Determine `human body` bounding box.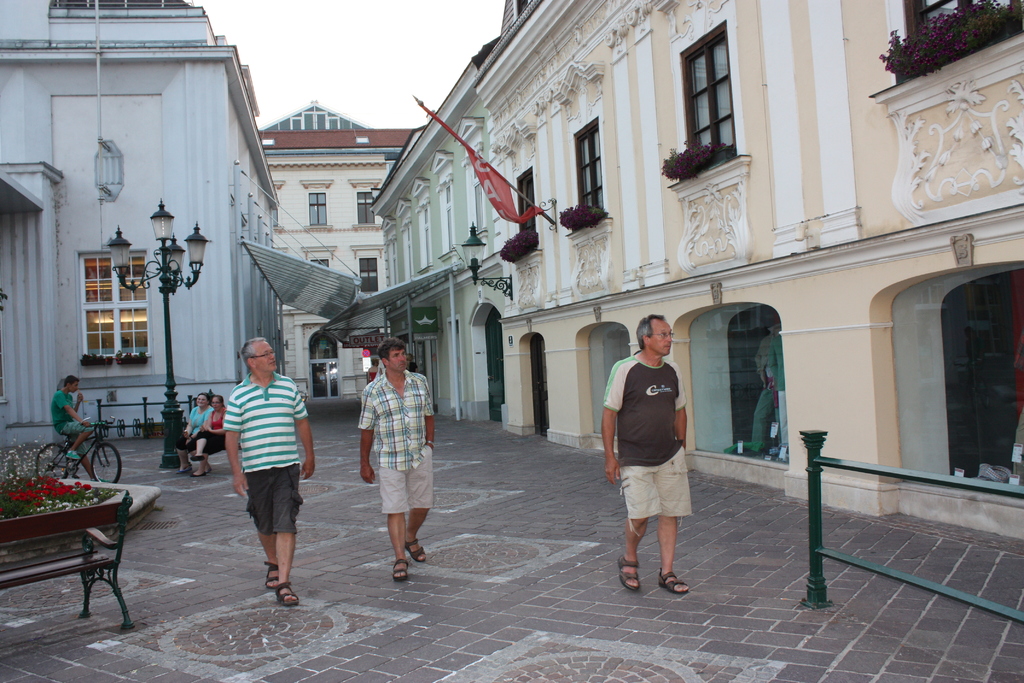
Determined: x1=406 y1=350 x2=417 y2=369.
